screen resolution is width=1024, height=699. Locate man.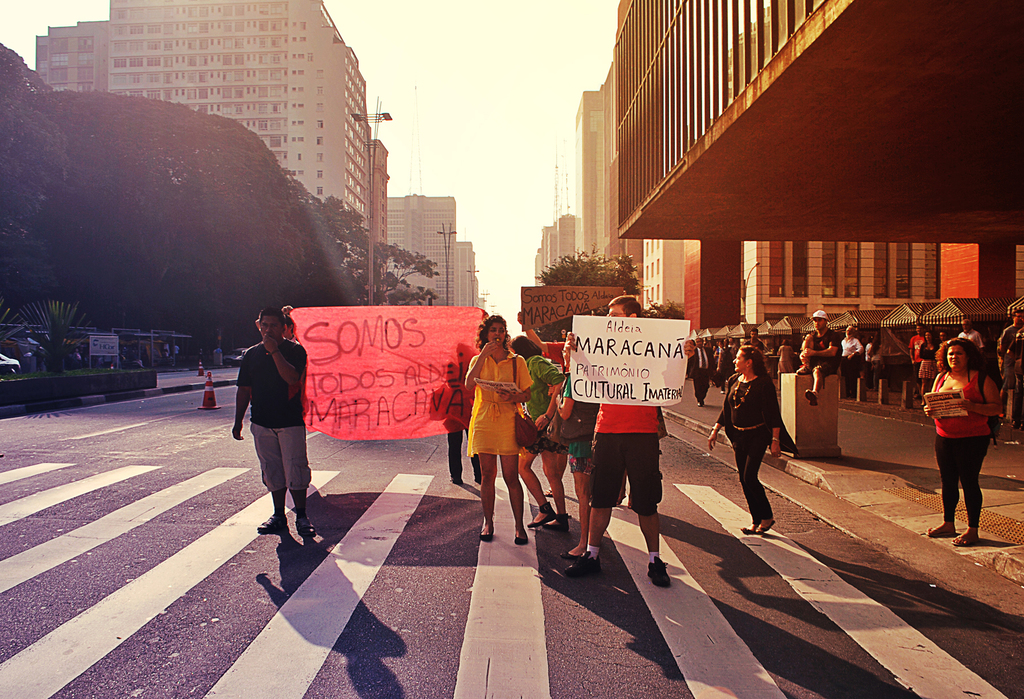
[561, 293, 697, 588].
